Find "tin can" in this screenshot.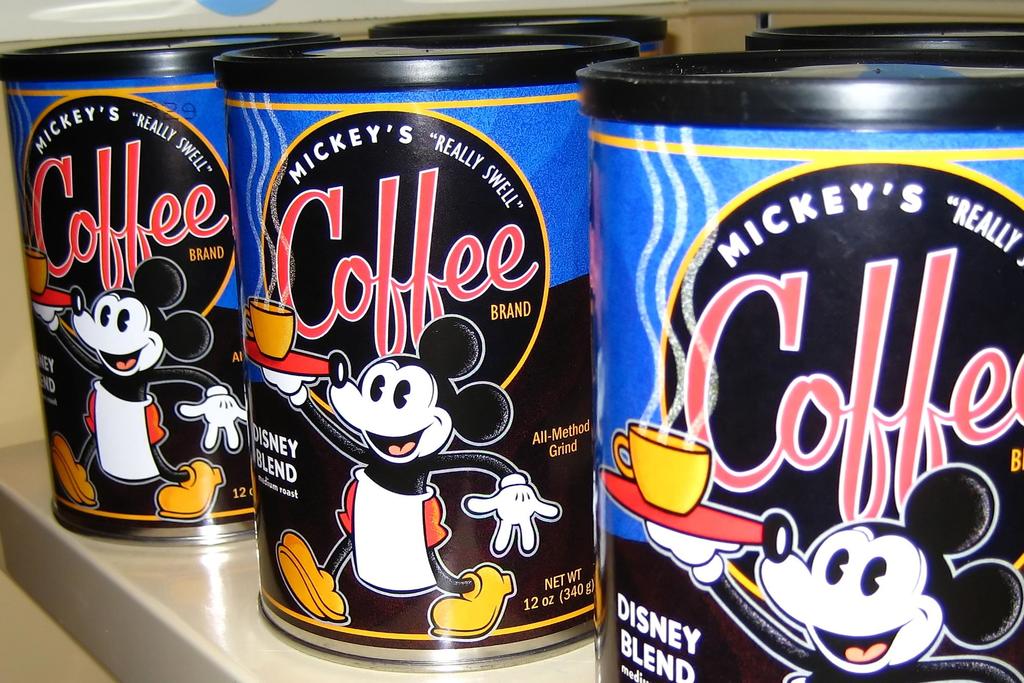
The bounding box for "tin can" is bbox=(740, 21, 1023, 69).
